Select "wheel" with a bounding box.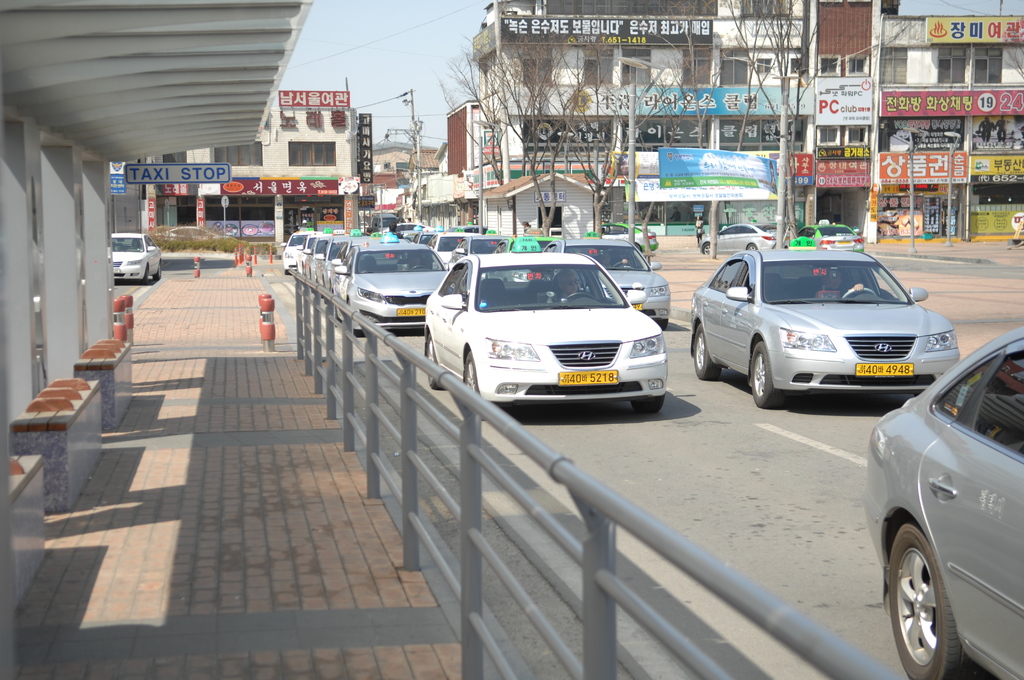
<bbox>886, 519, 990, 679</bbox>.
